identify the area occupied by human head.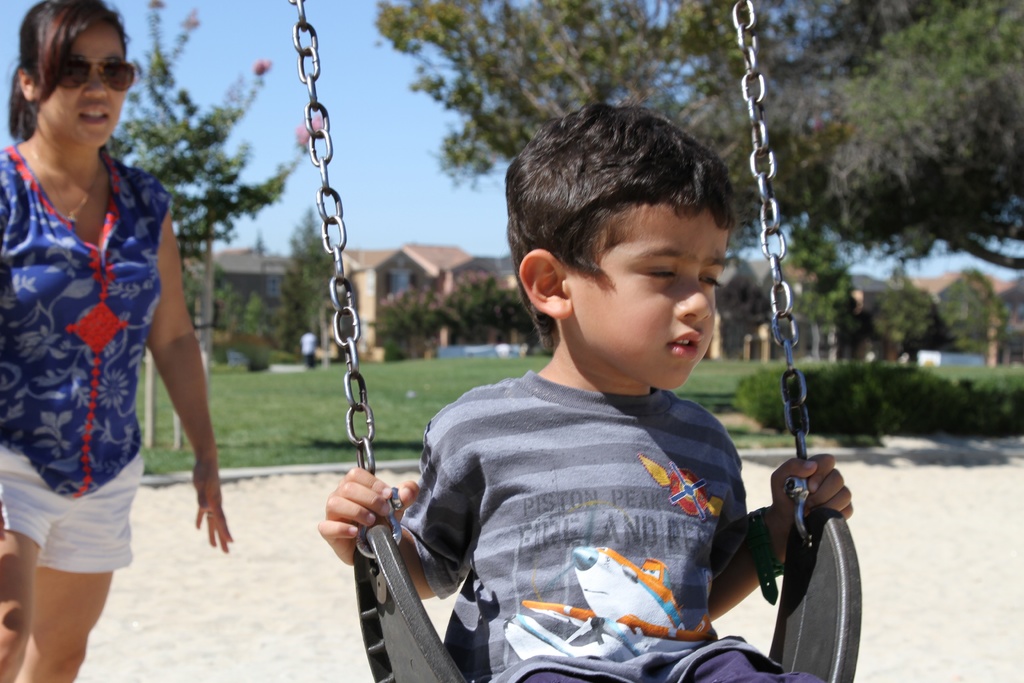
Area: select_region(500, 97, 760, 404).
